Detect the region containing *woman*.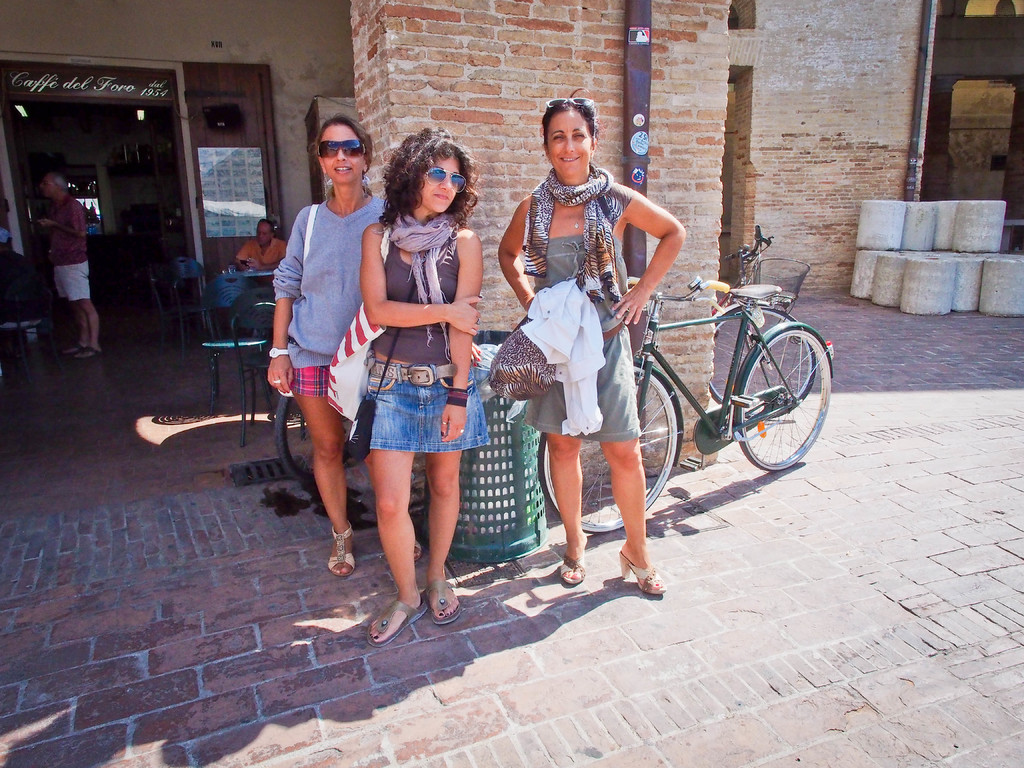
265:113:384:572.
